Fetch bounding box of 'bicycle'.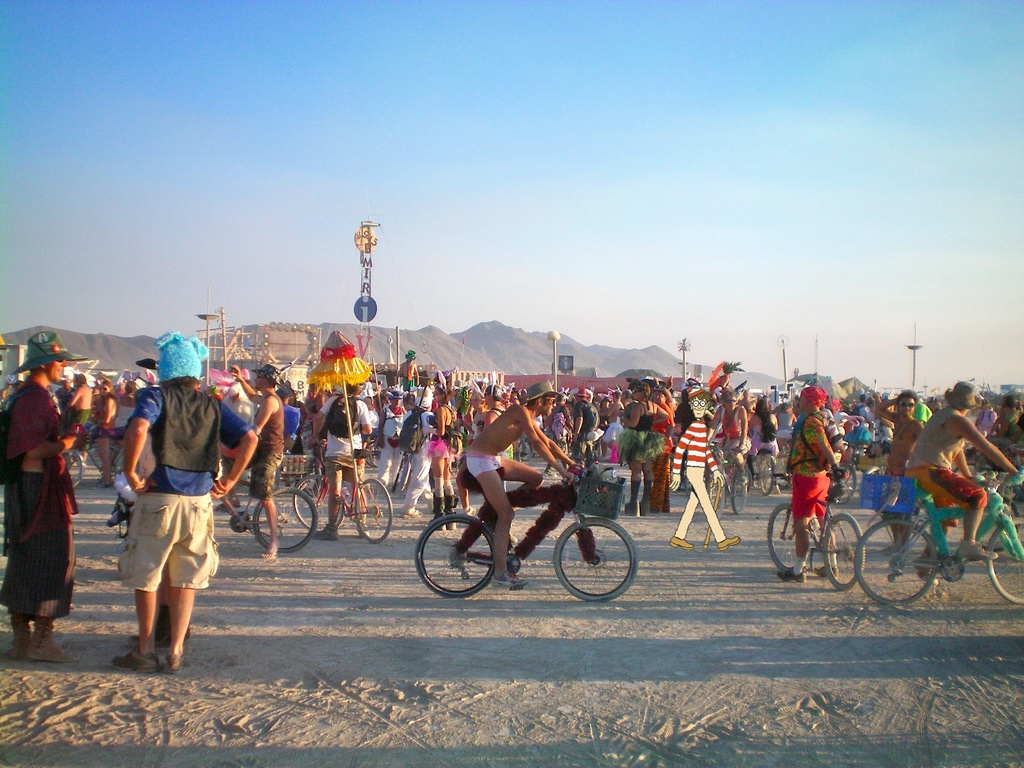
Bbox: <bbox>723, 445, 753, 520</bbox>.
